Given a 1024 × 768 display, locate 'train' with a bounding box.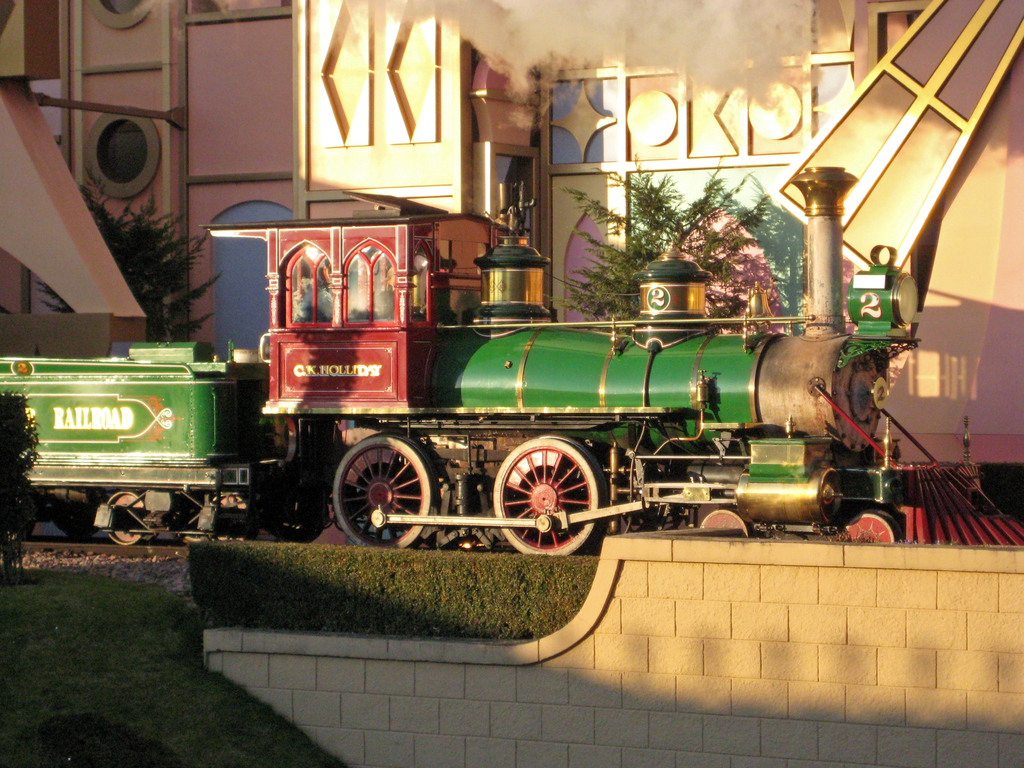
Located: (left=0, top=166, right=1023, bottom=548).
